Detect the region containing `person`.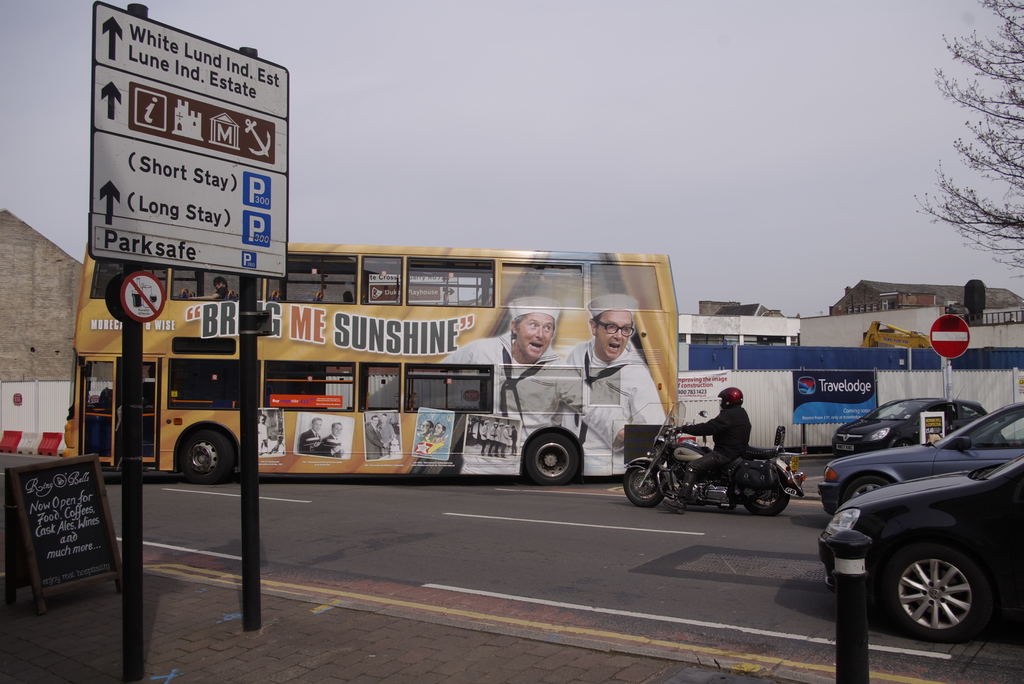
<region>428, 305, 630, 450</region>.
